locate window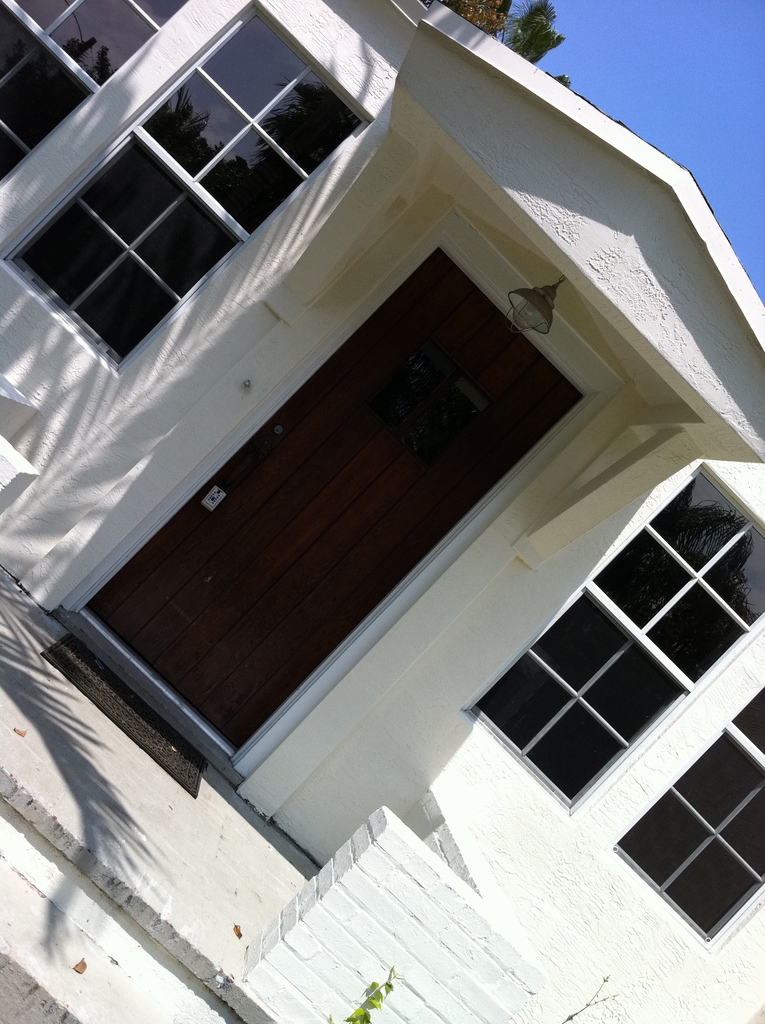
<bbox>609, 691, 764, 938</bbox>
